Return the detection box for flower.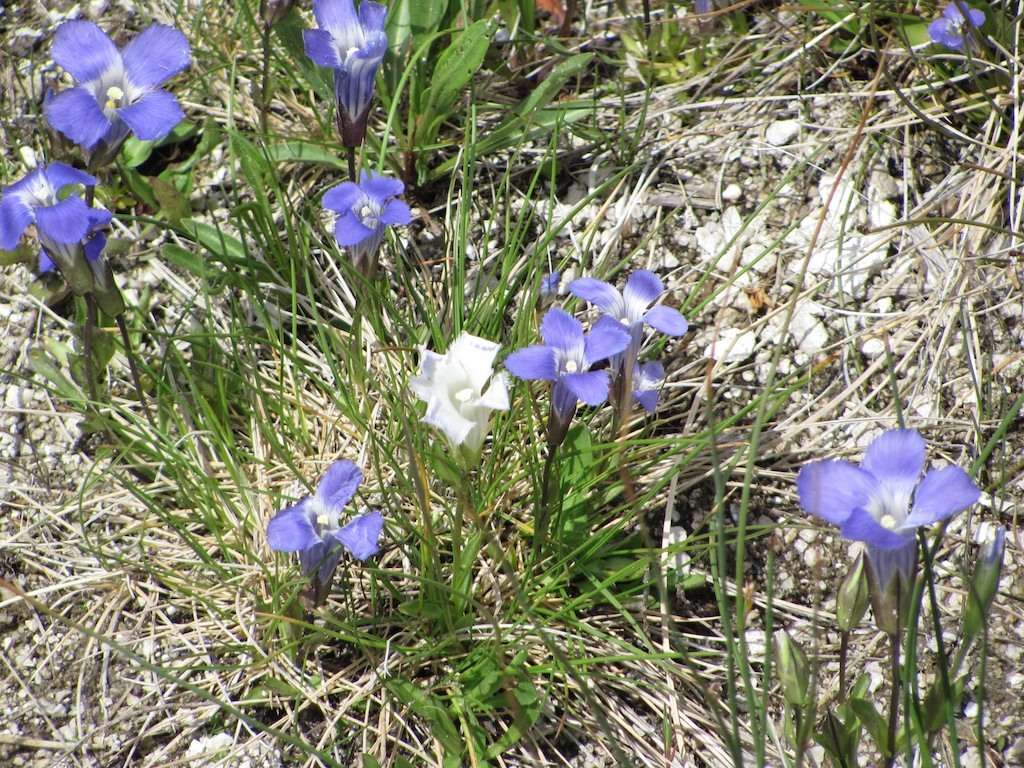
[959,515,999,646].
